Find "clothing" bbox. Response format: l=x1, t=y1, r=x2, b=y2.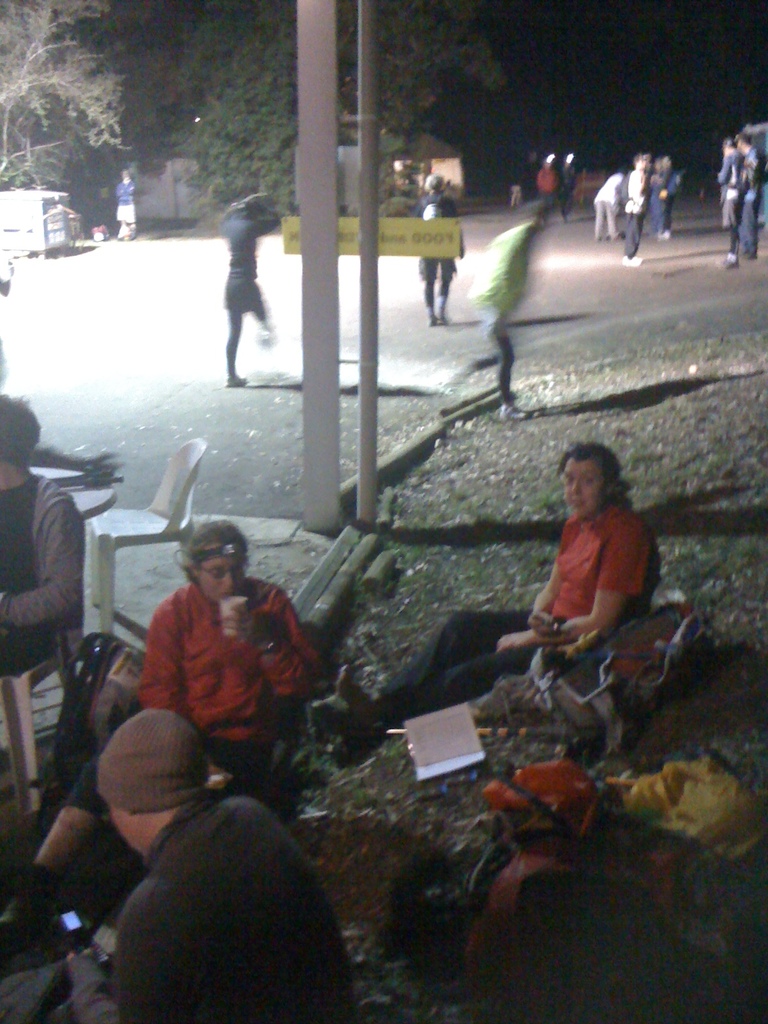
l=45, t=799, r=362, b=1023.
